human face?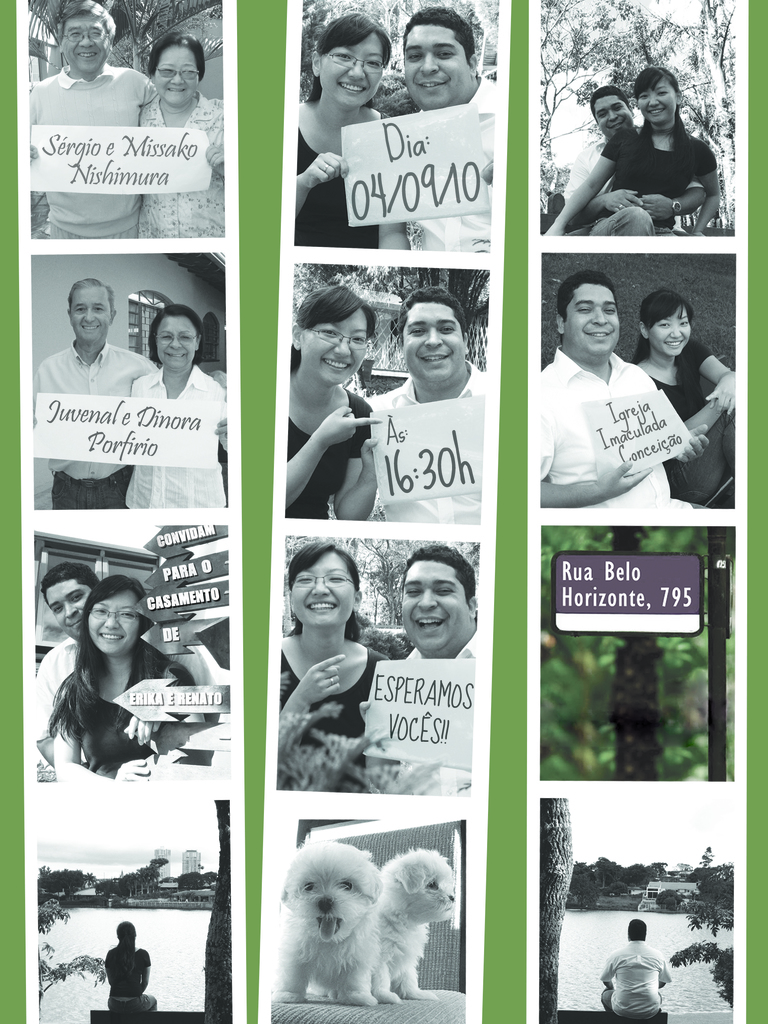
BBox(401, 301, 469, 378)
